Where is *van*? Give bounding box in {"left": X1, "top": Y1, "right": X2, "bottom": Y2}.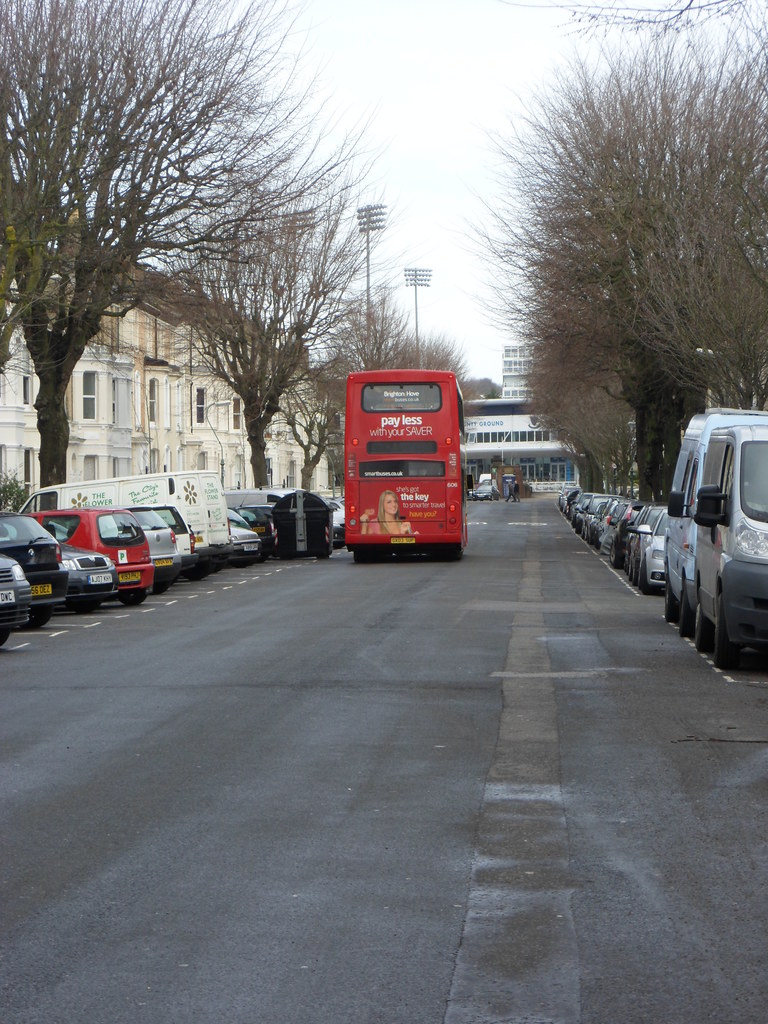
{"left": 663, "top": 404, "right": 767, "bottom": 637}.
